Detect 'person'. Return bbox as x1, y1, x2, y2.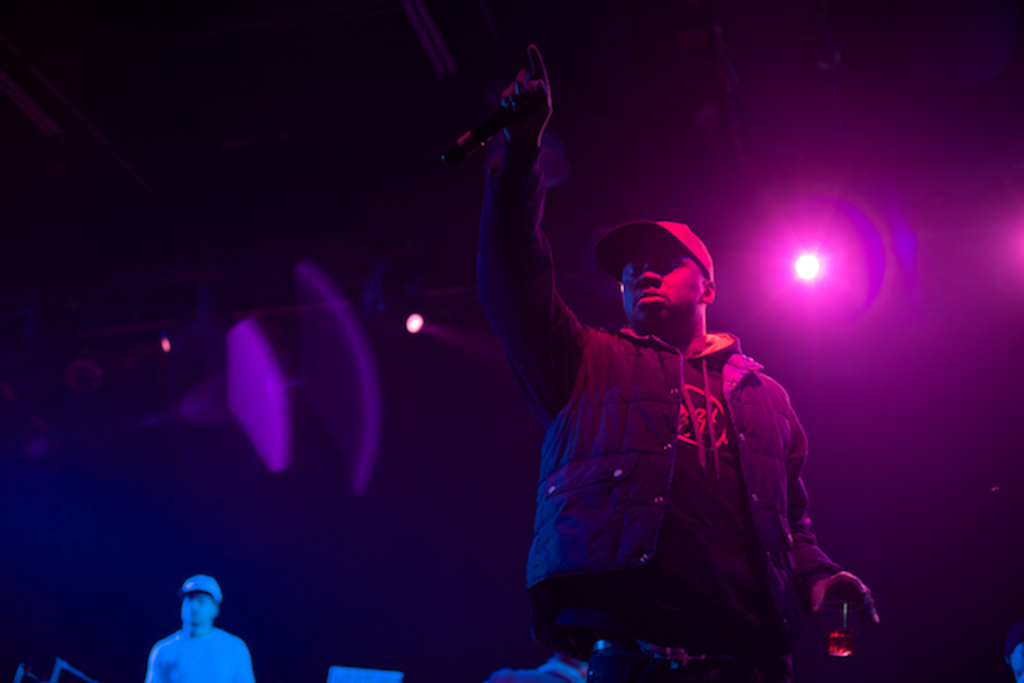
141, 581, 253, 681.
